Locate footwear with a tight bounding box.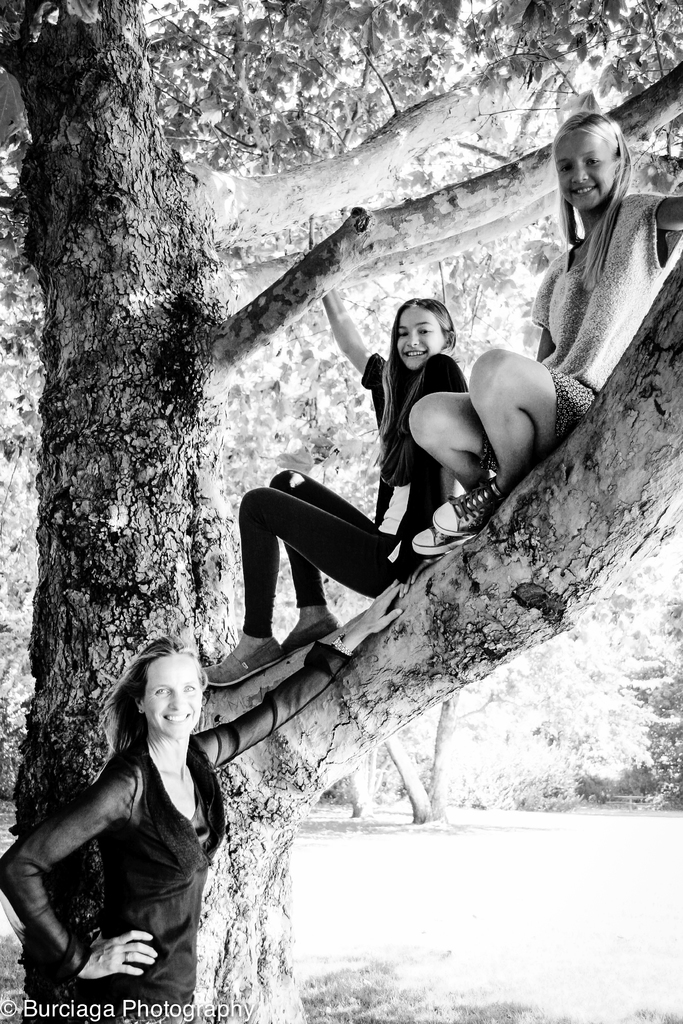
x1=422, y1=472, x2=506, y2=533.
